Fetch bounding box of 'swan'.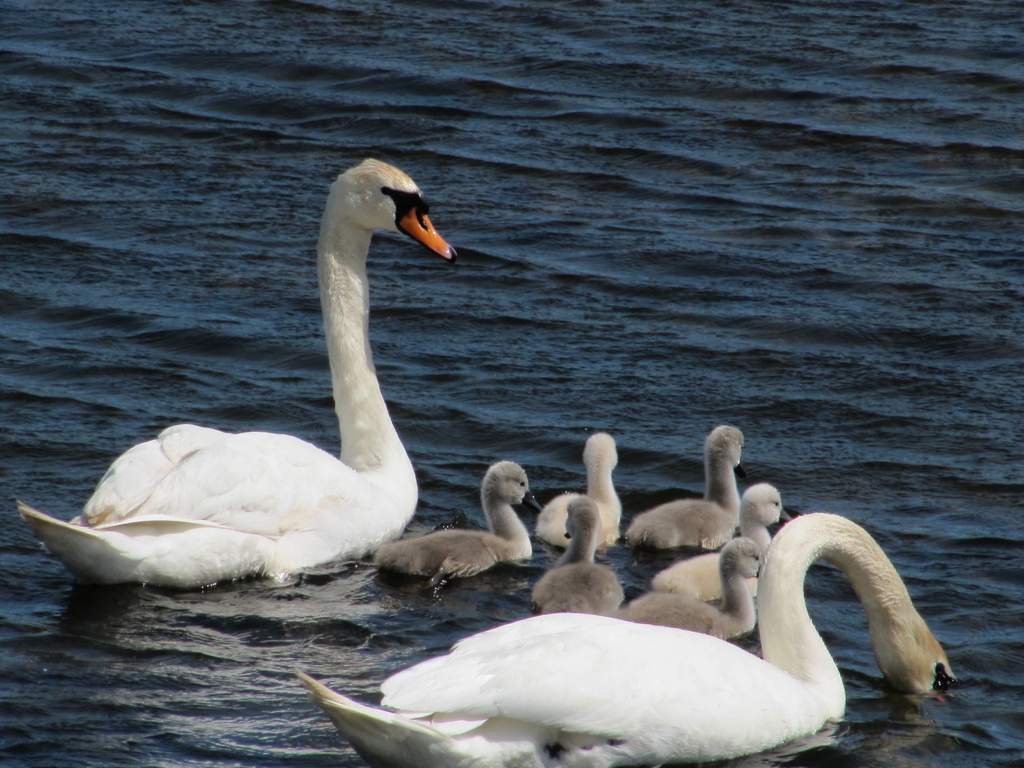
Bbox: region(611, 535, 767, 642).
